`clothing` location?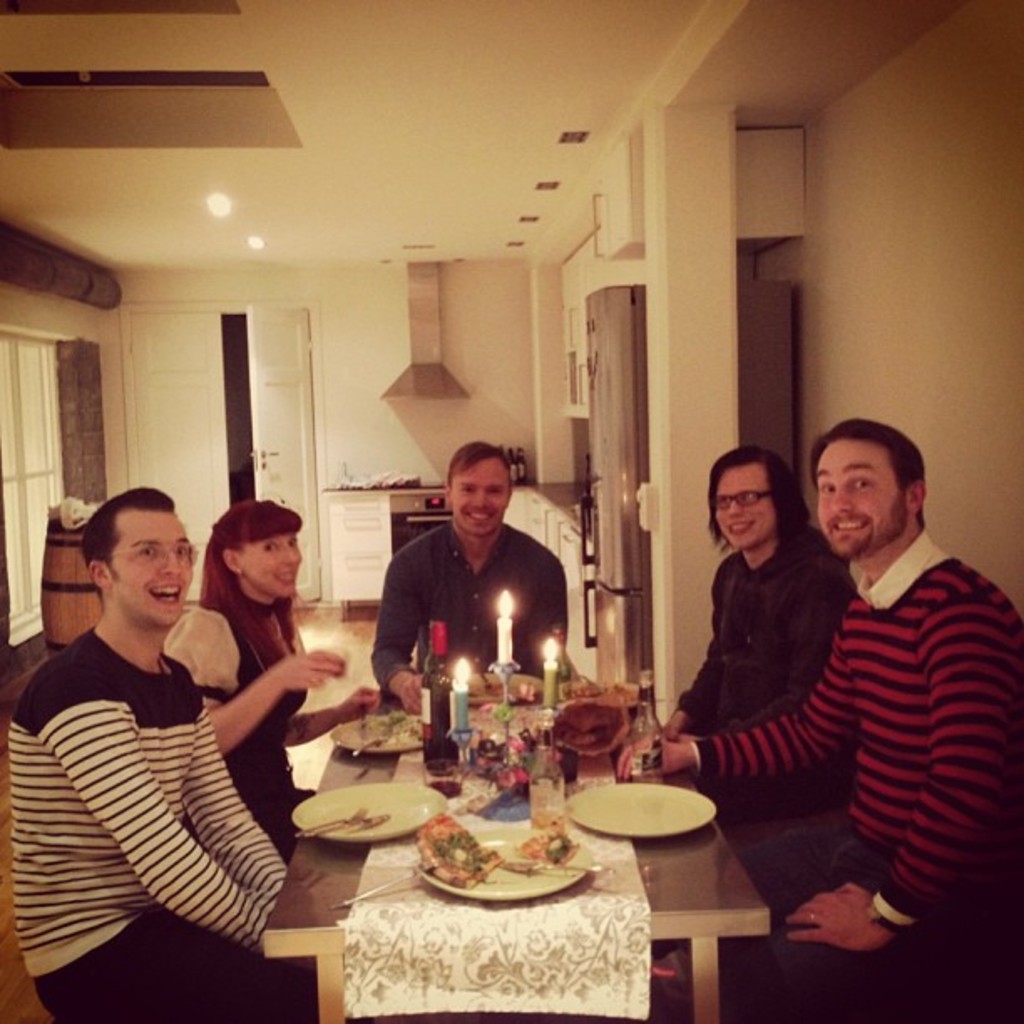
{"left": 166, "top": 596, "right": 310, "bottom": 875}
